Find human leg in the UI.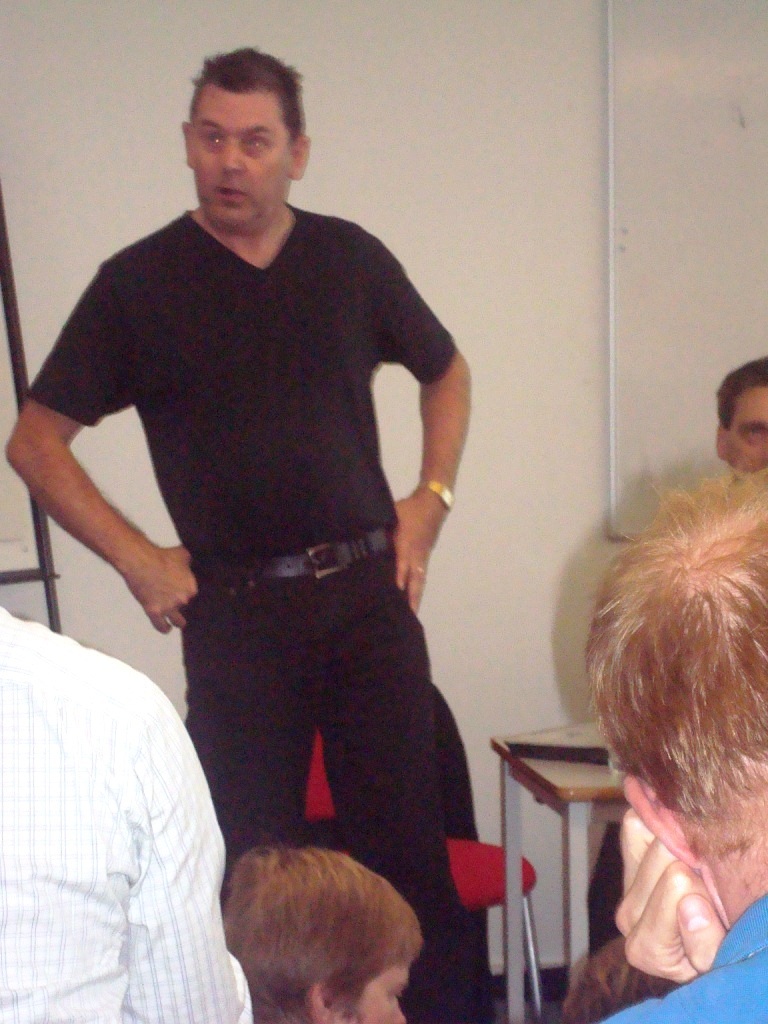
UI element at (310,533,498,1023).
